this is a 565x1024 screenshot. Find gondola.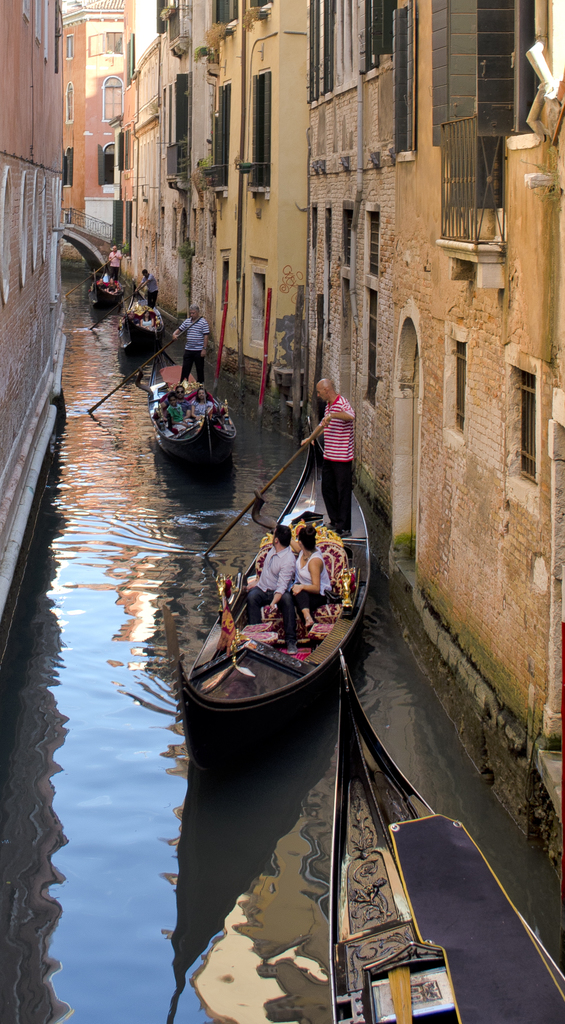
Bounding box: BBox(329, 627, 564, 1023).
